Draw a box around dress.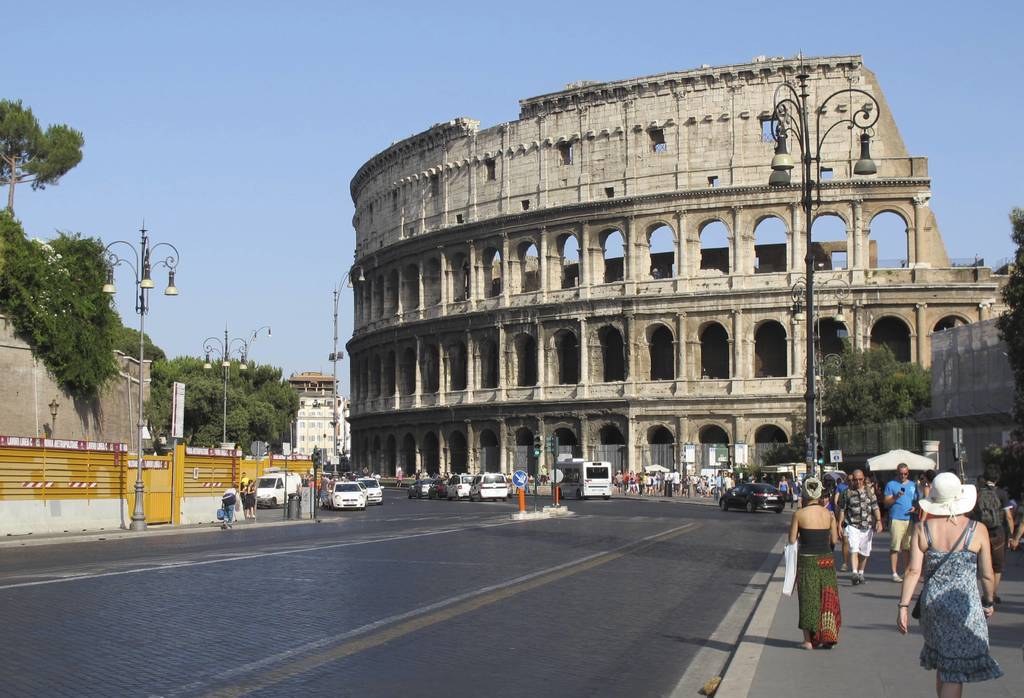
(799, 500, 845, 644).
